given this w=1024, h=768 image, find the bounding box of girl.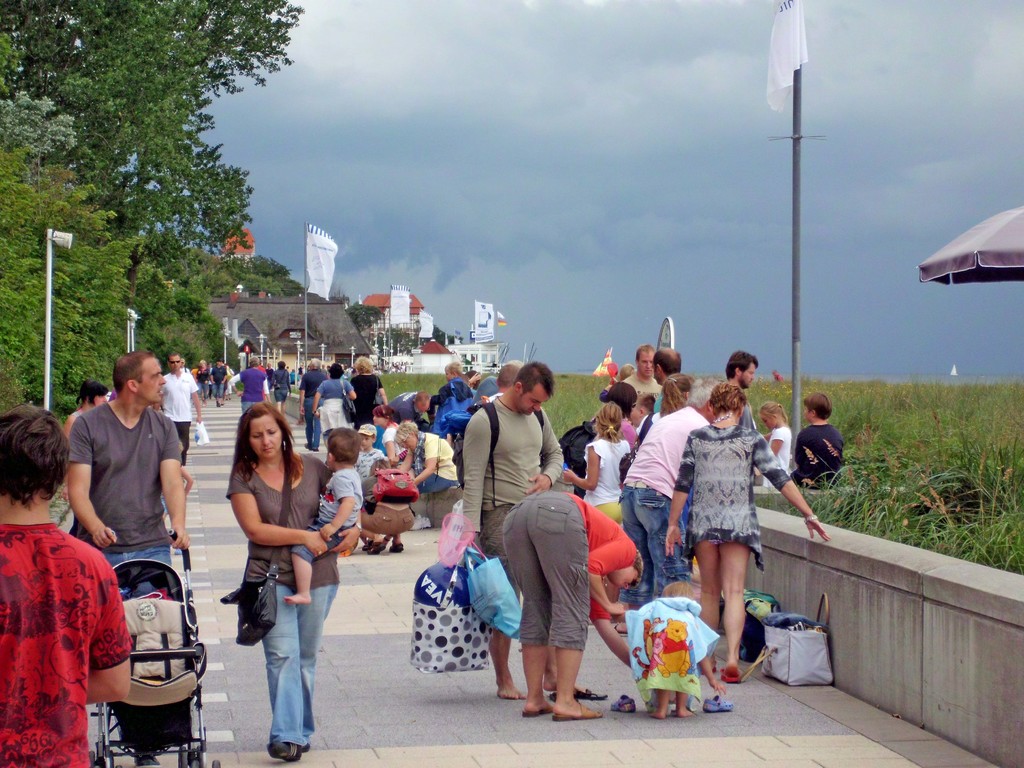
<box>371,404,408,467</box>.
